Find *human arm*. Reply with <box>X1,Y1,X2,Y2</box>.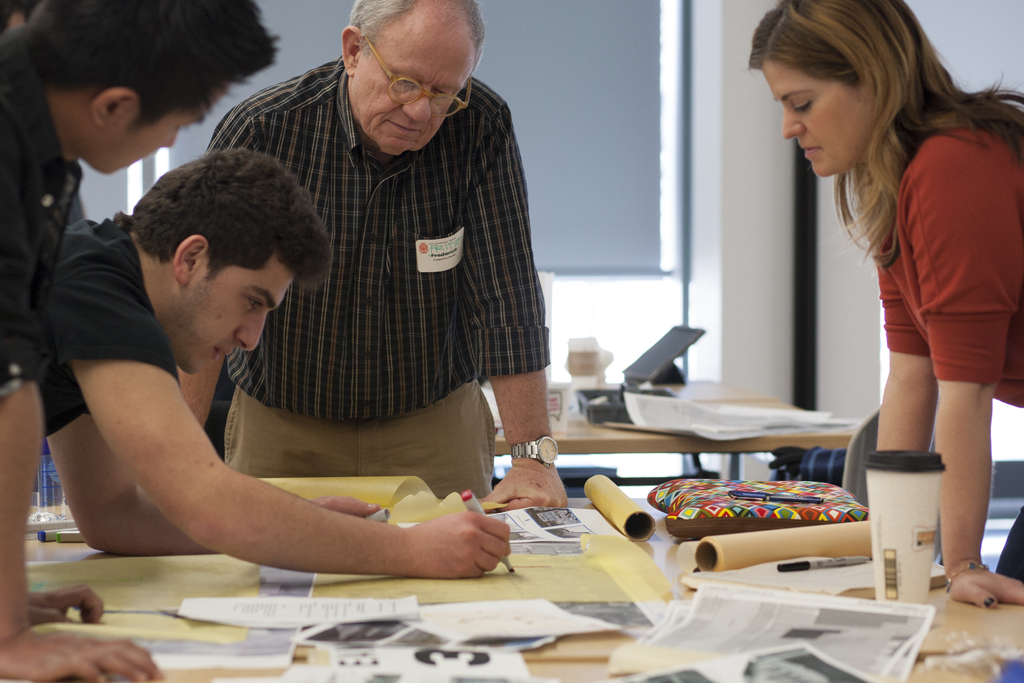
<box>0,284,184,682</box>.
